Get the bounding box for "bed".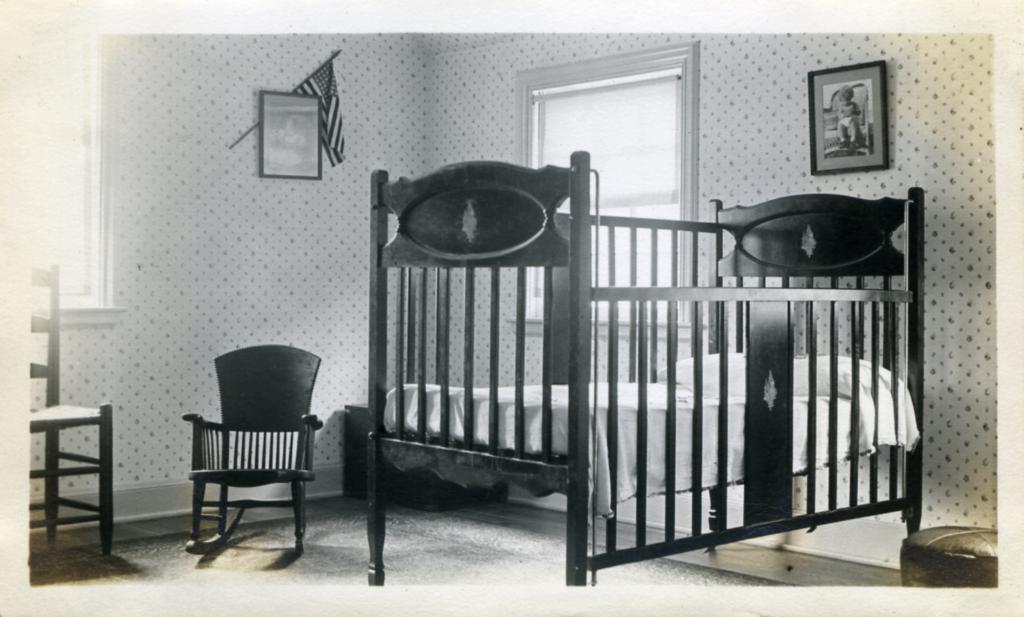
detection(372, 168, 929, 587).
